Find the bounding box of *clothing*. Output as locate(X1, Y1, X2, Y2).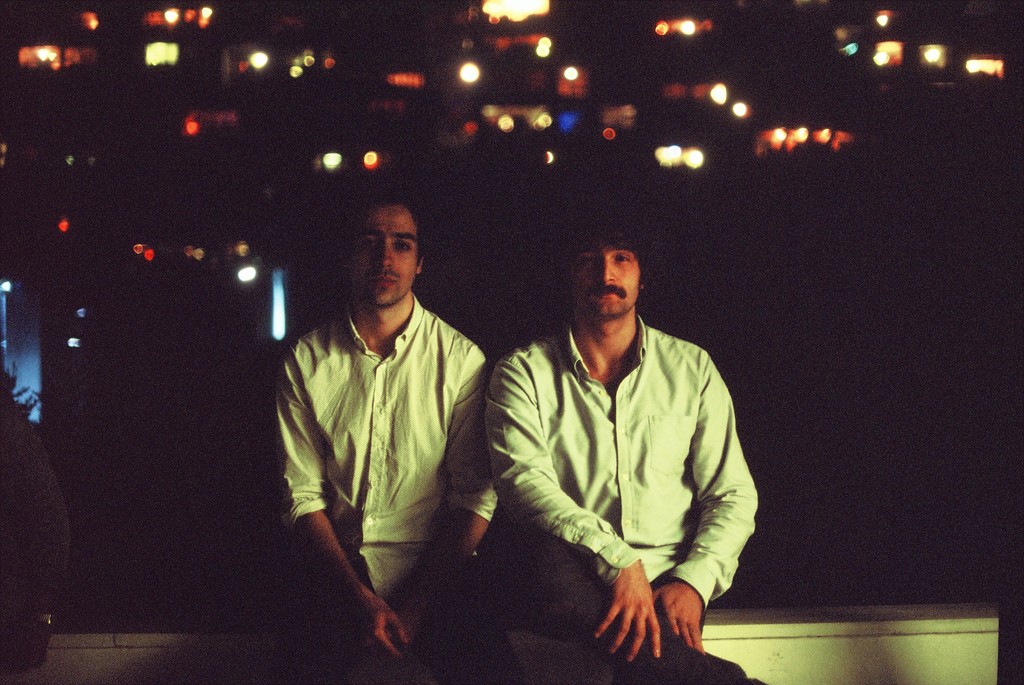
locate(481, 309, 760, 684).
